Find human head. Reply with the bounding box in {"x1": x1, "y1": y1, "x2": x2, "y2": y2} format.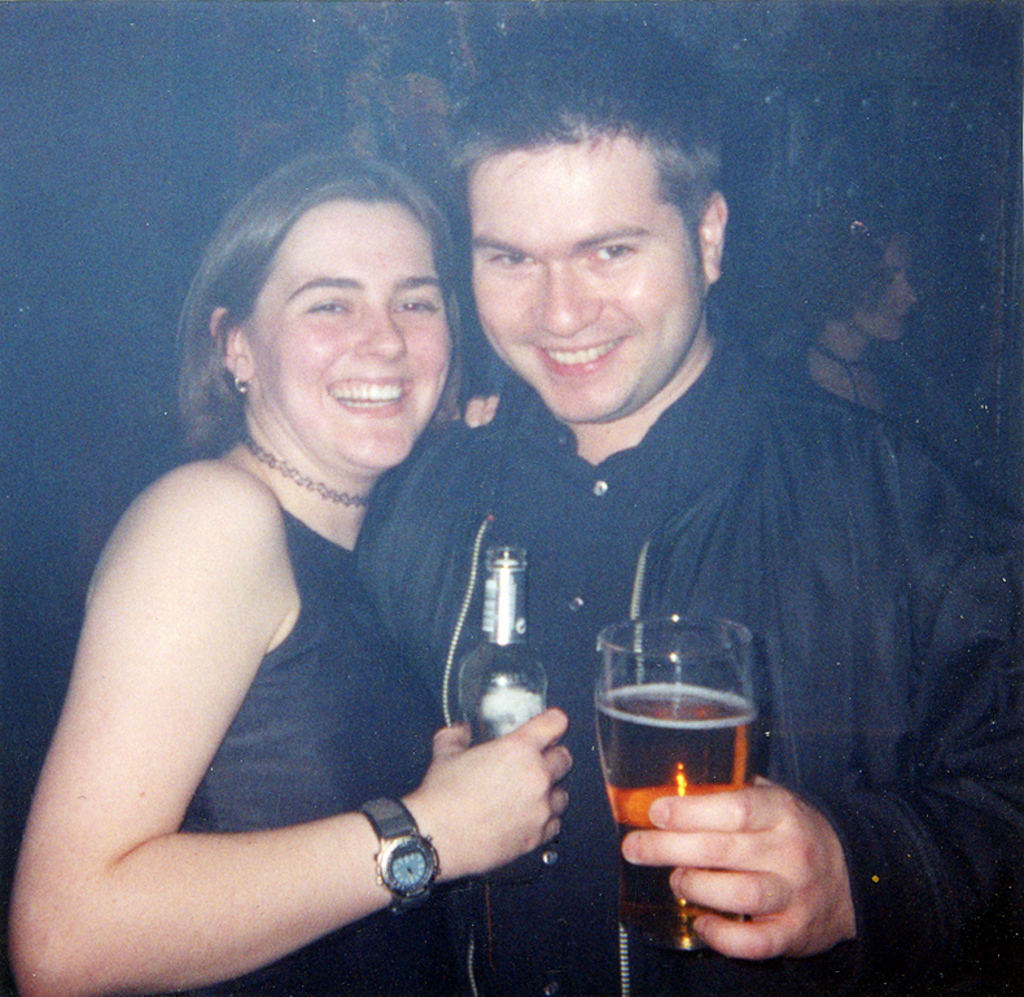
{"x1": 795, "y1": 206, "x2": 916, "y2": 338}.
